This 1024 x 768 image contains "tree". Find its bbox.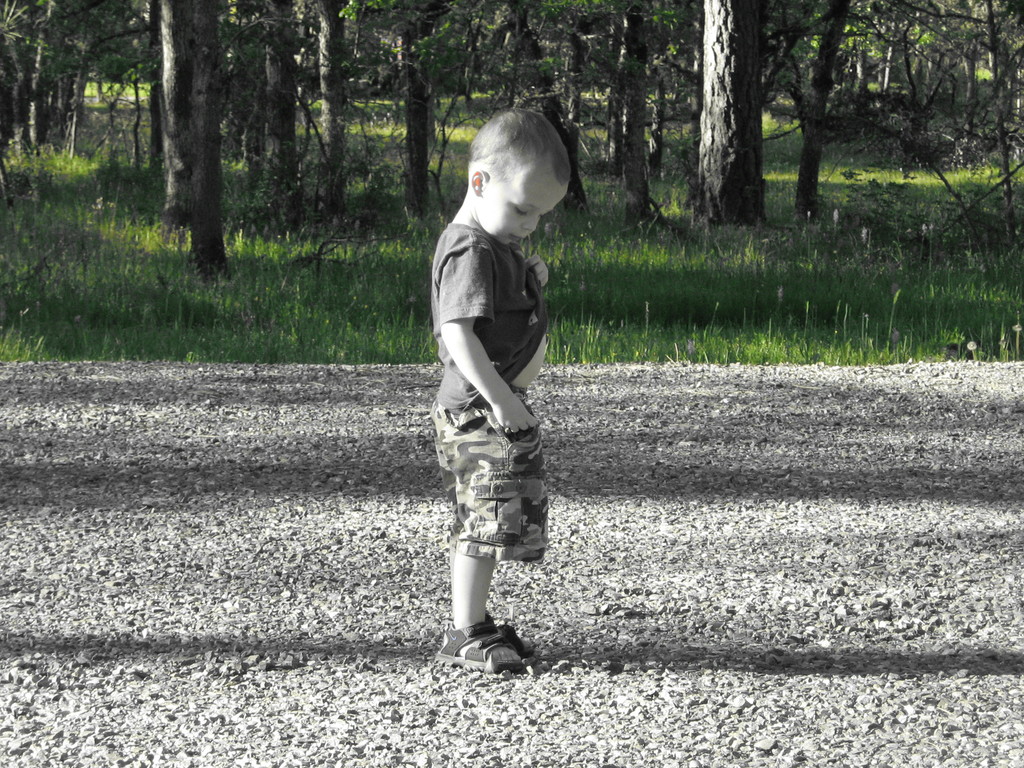
select_region(248, 4, 291, 224).
